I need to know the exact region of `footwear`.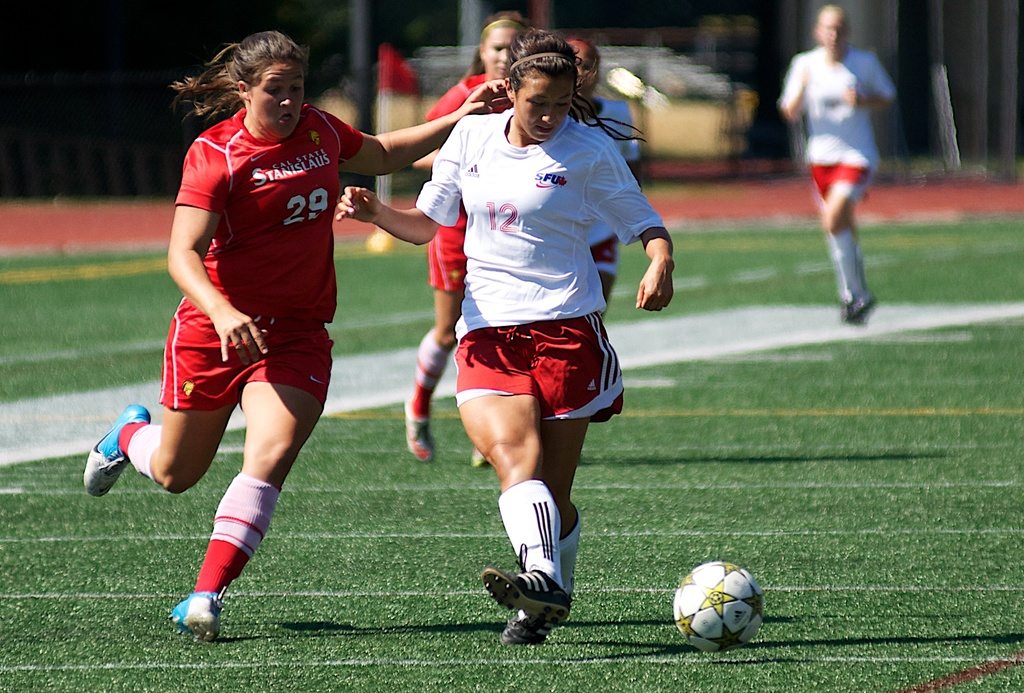
Region: left=853, top=297, right=877, bottom=328.
